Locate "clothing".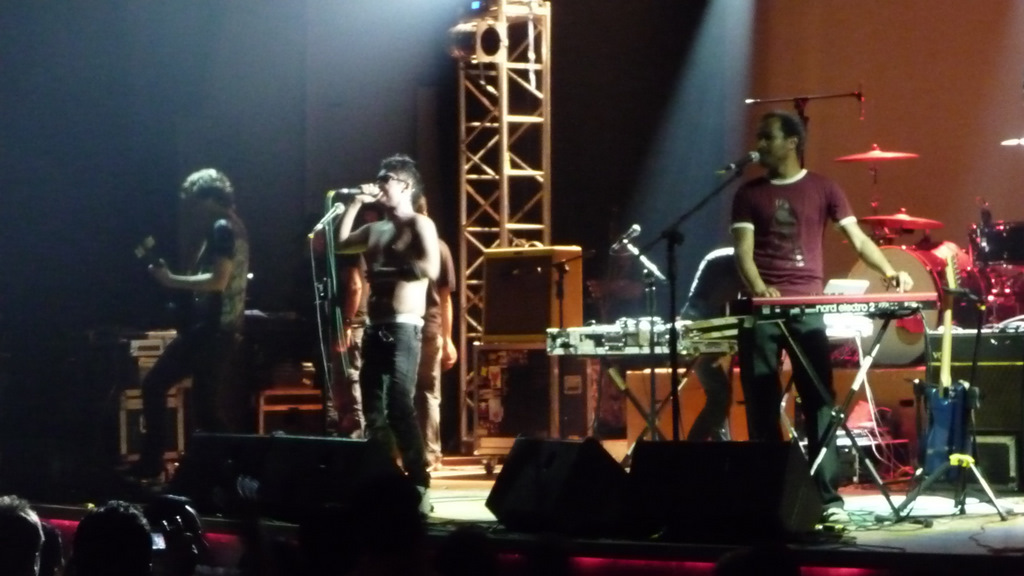
Bounding box: [left=735, top=164, right=854, bottom=504].
